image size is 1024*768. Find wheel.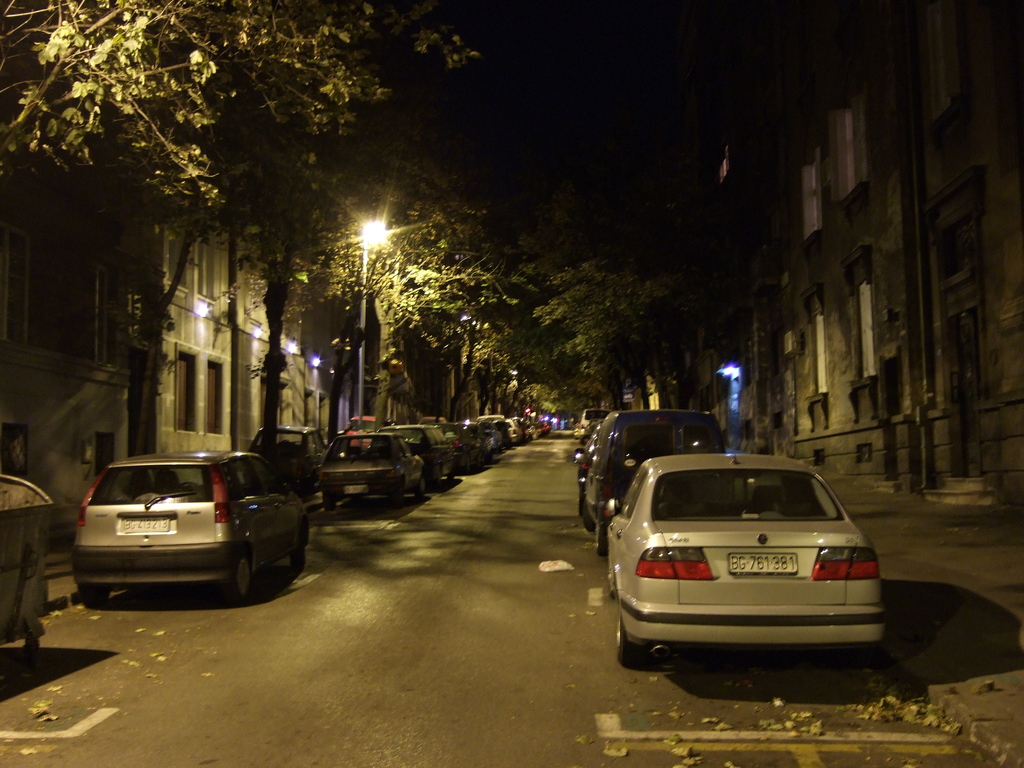
(412,480,427,500).
